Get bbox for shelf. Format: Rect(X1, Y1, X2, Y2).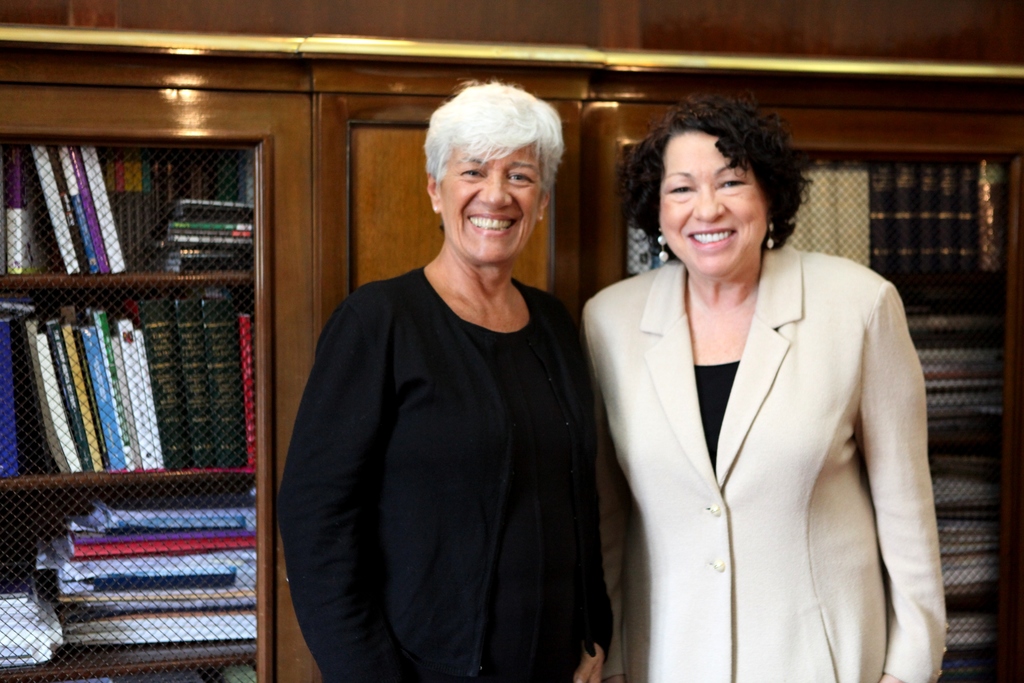
Rect(580, 103, 1023, 682).
